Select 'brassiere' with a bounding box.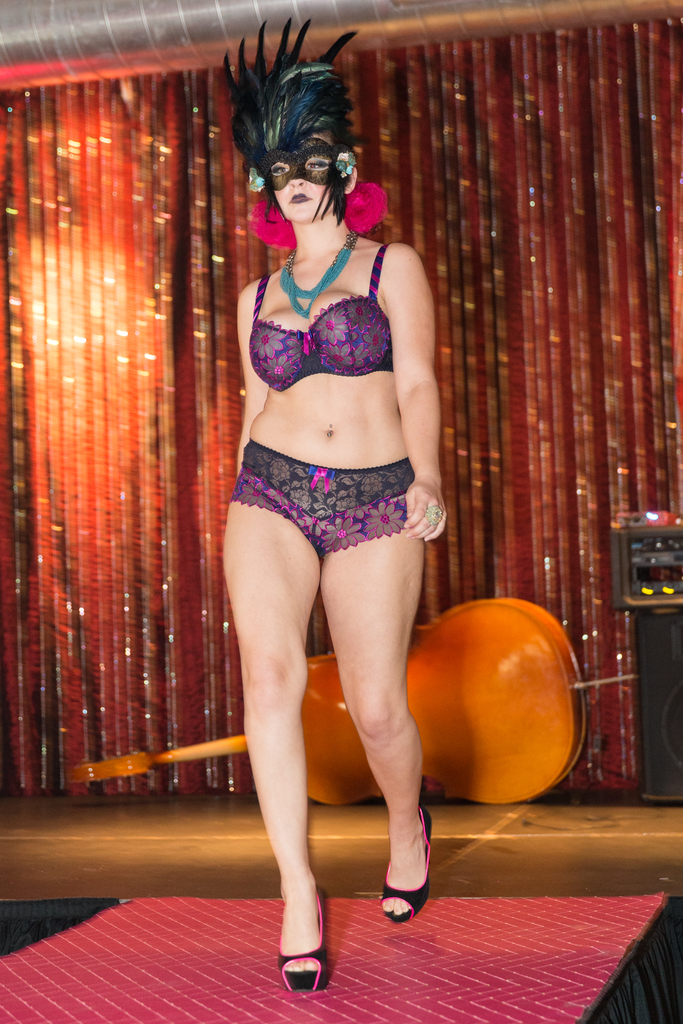
<bbox>238, 258, 416, 394</bbox>.
